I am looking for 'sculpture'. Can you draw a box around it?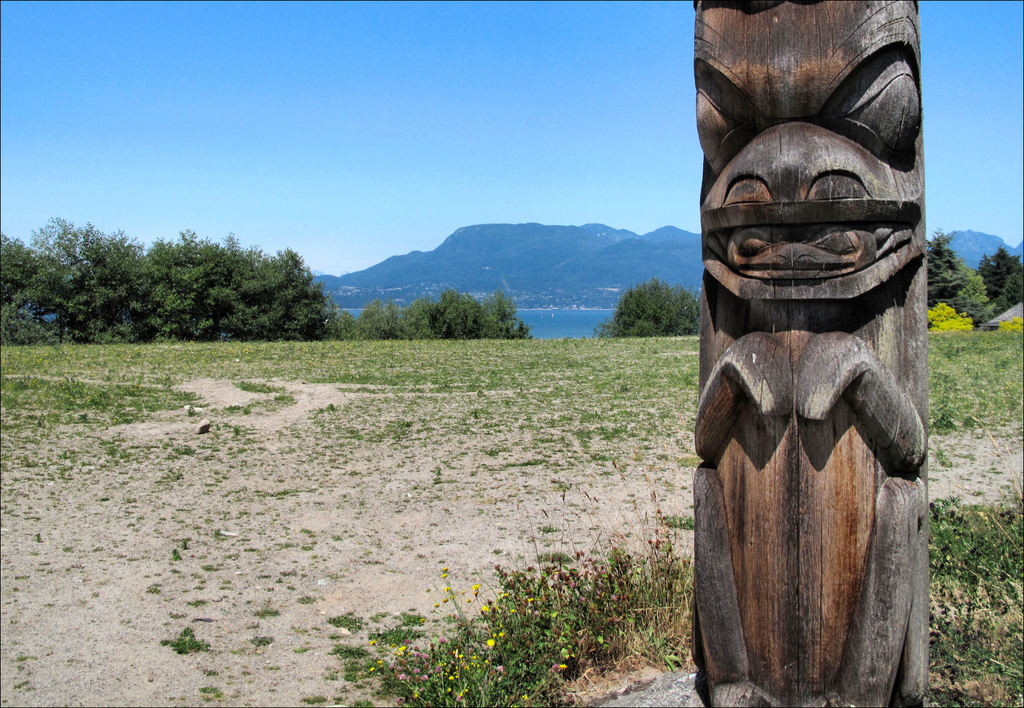
Sure, the bounding box is l=686, t=38, r=938, b=636.
